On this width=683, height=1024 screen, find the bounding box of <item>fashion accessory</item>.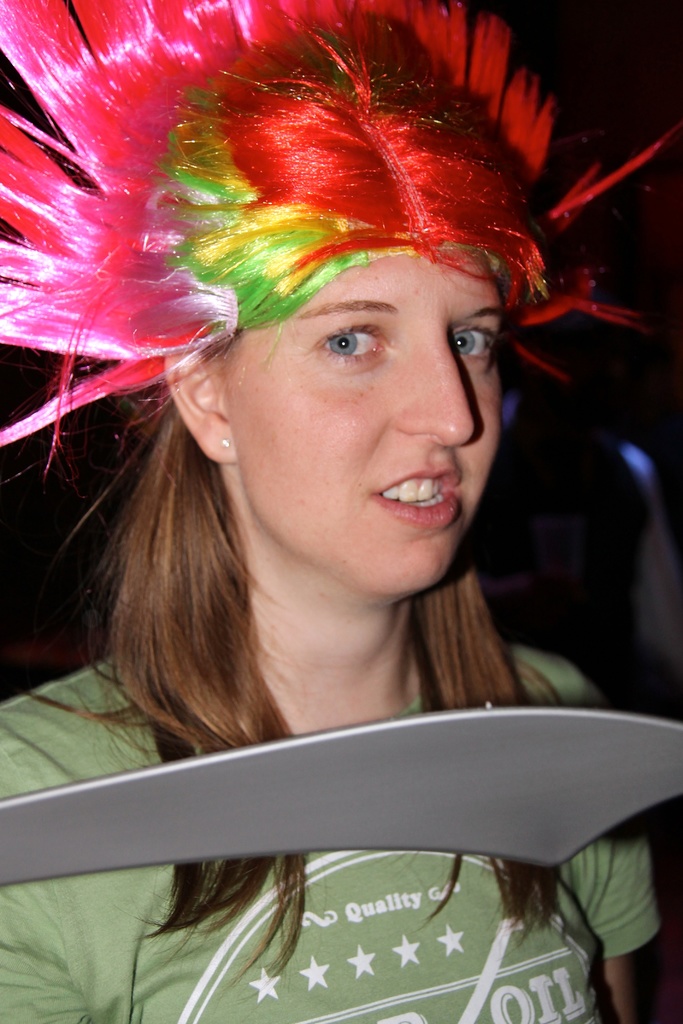
Bounding box: l=0, t=0, r=682, b=476.
